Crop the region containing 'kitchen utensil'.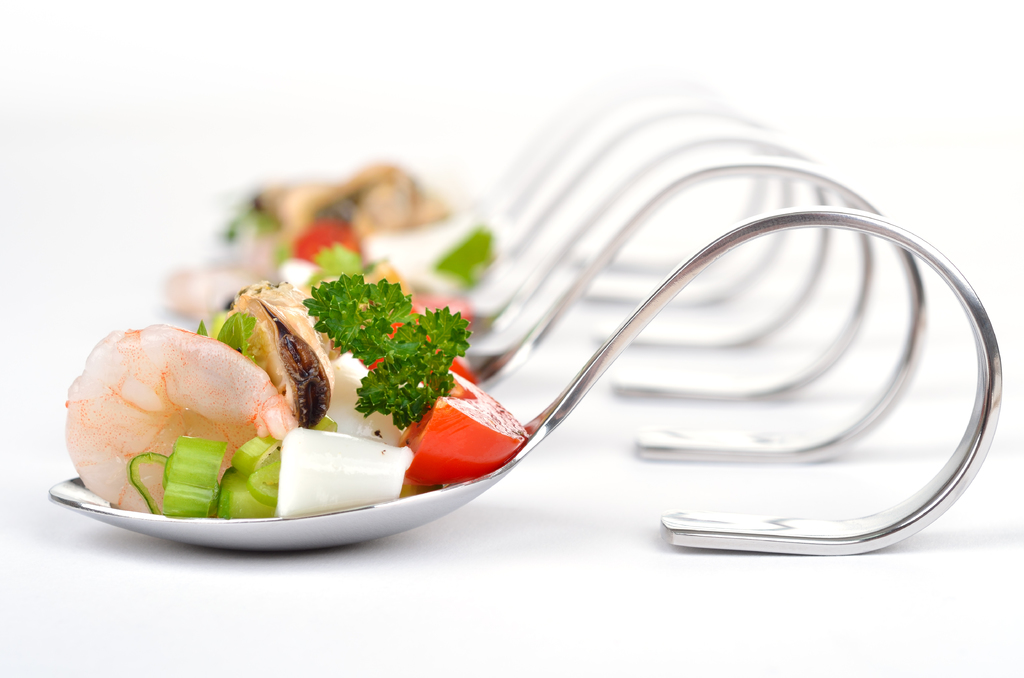
Crop region: 68:124:966:517.
